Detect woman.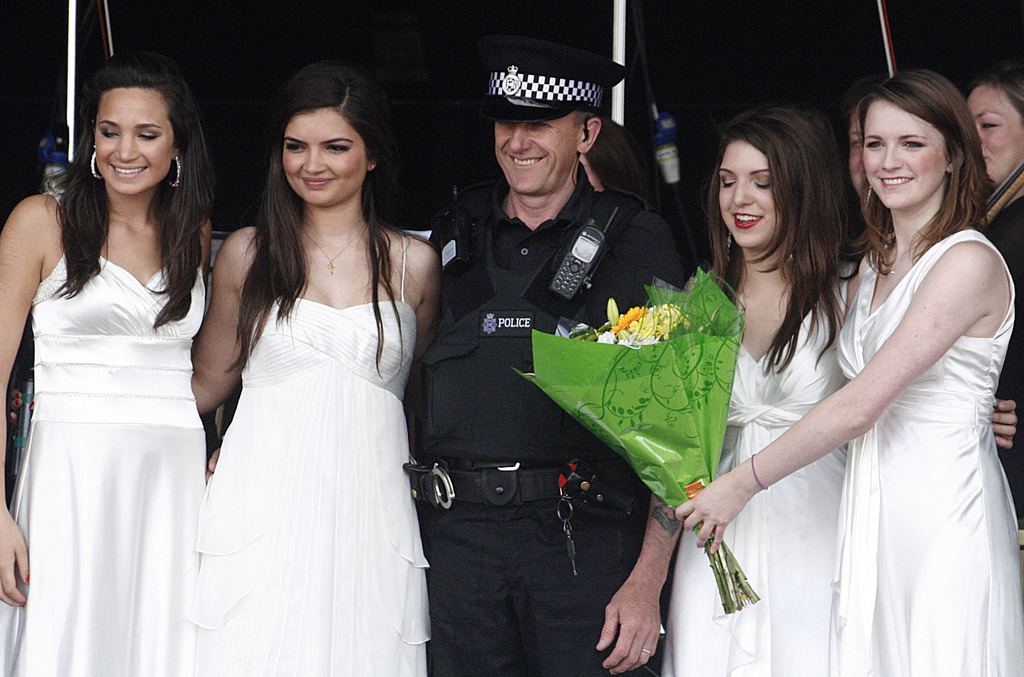
Detected at select_region(815, 105, 1009, 453).
